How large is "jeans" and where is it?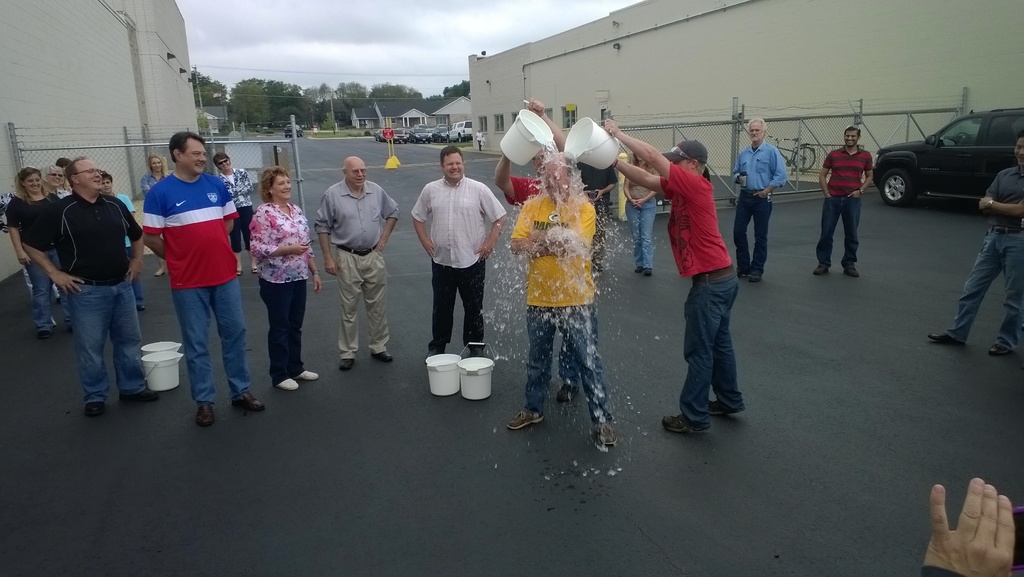
Bounding box: select_region(548, 345, 586, 395).
